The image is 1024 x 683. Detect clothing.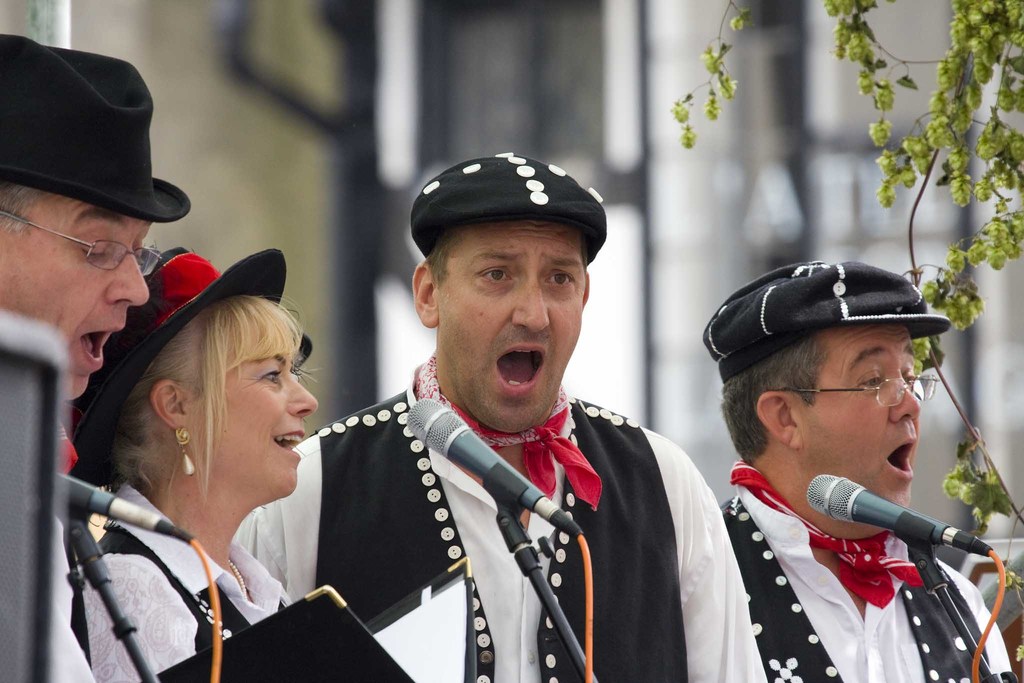
Detection: BBox(246, 365, 735, 675).
